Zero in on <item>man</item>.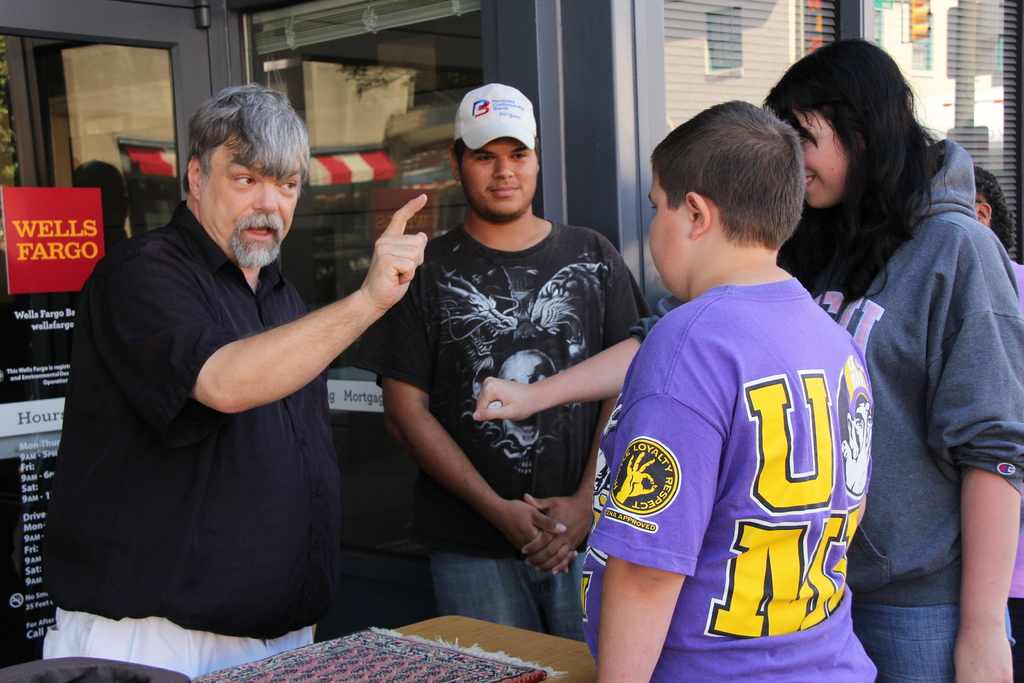
Zeroed in: {"x1": 594, "y1": 97, "x2": 891, "y2": 682}.
